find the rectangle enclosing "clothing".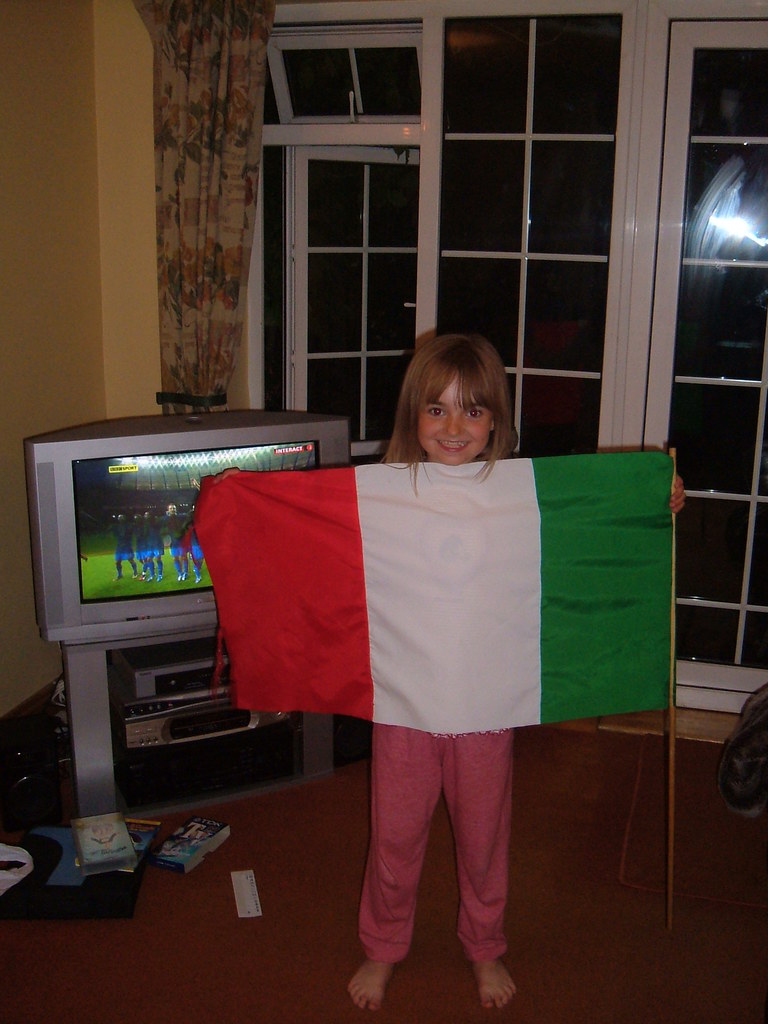
locate(110, 510, 136, 570).
